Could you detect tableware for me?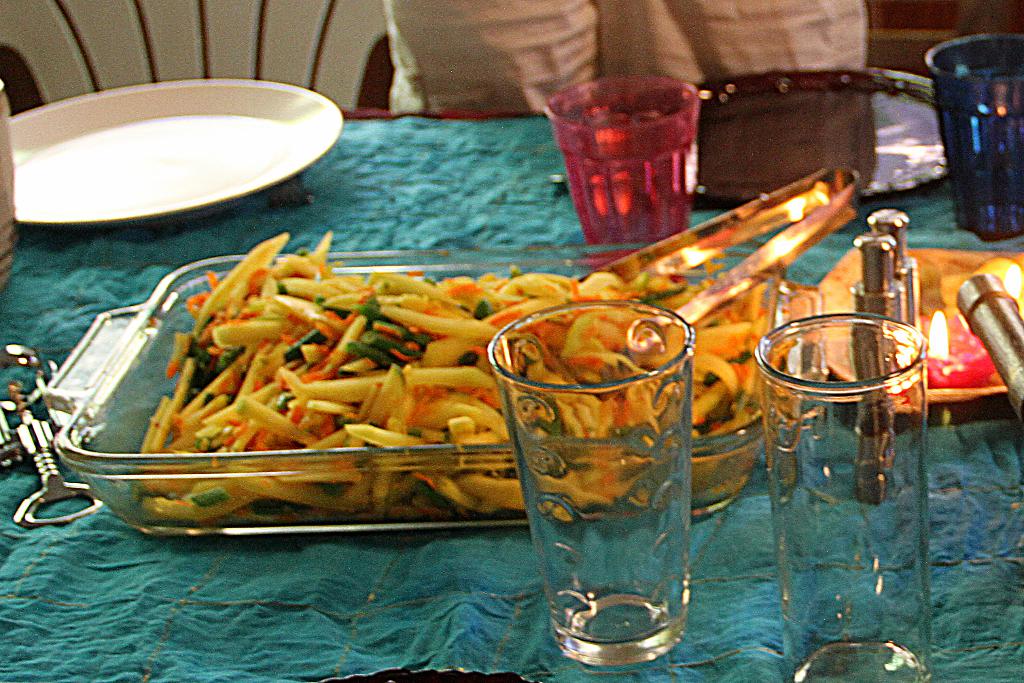
Detection result: 492:301:695:671.
